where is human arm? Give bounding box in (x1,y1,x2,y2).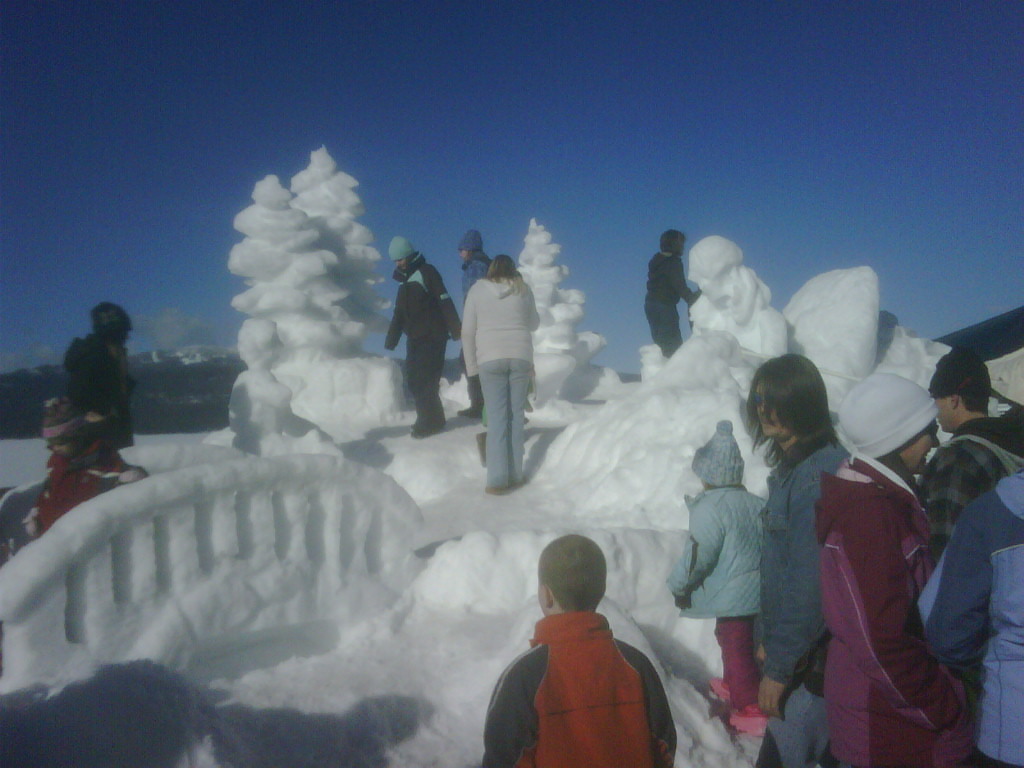
(379,285,402,359).
